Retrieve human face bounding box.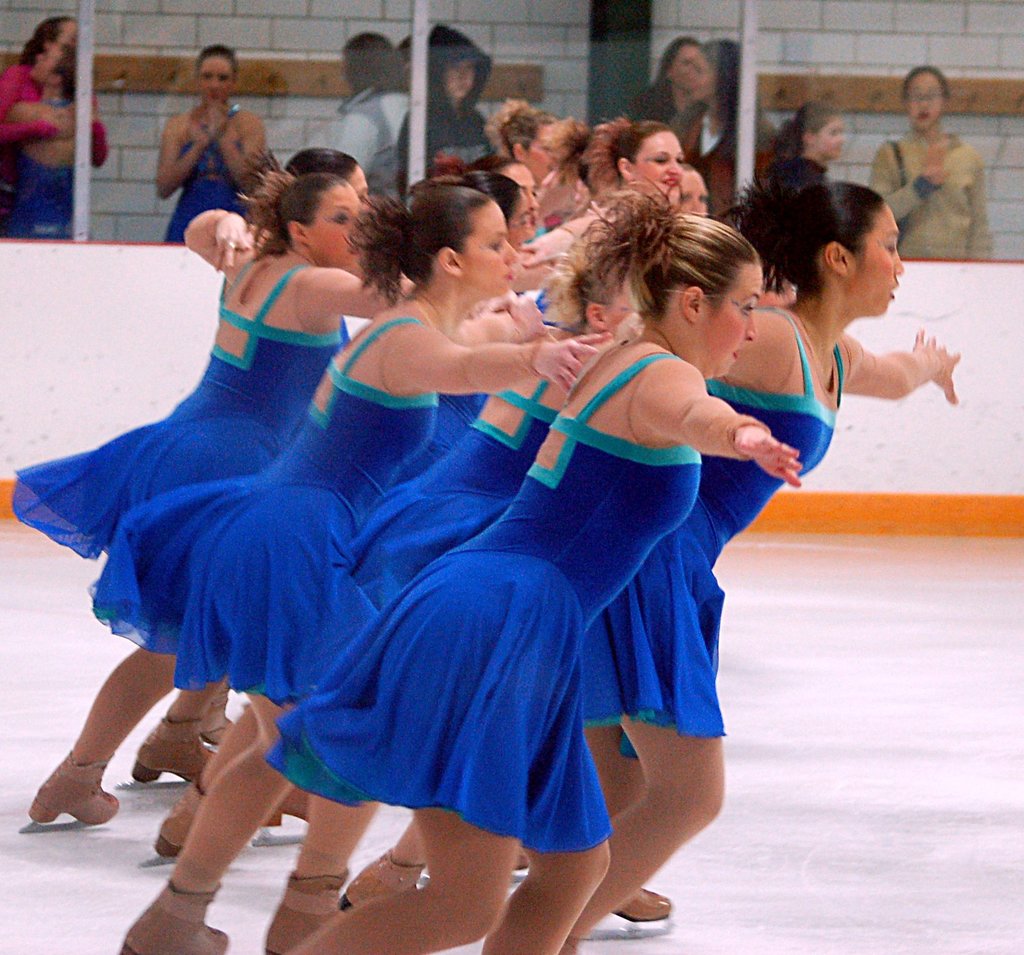
Bounding box: 501, 199, 531, 248.
